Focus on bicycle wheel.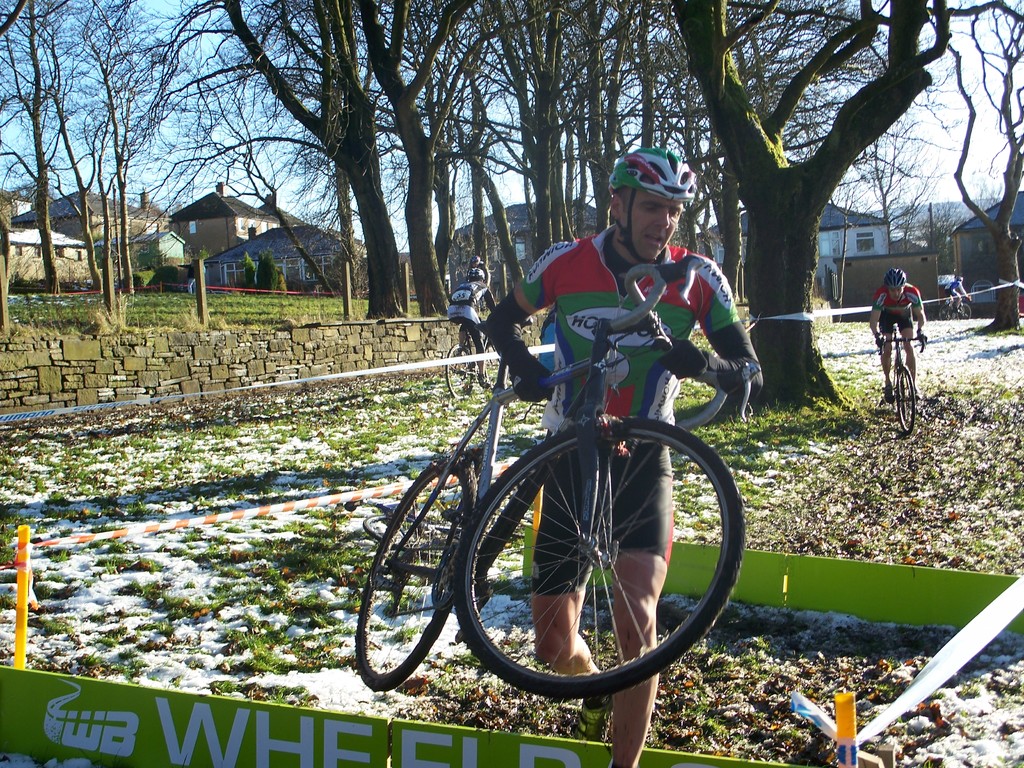
Focused at 350, 452, 478, 693.
